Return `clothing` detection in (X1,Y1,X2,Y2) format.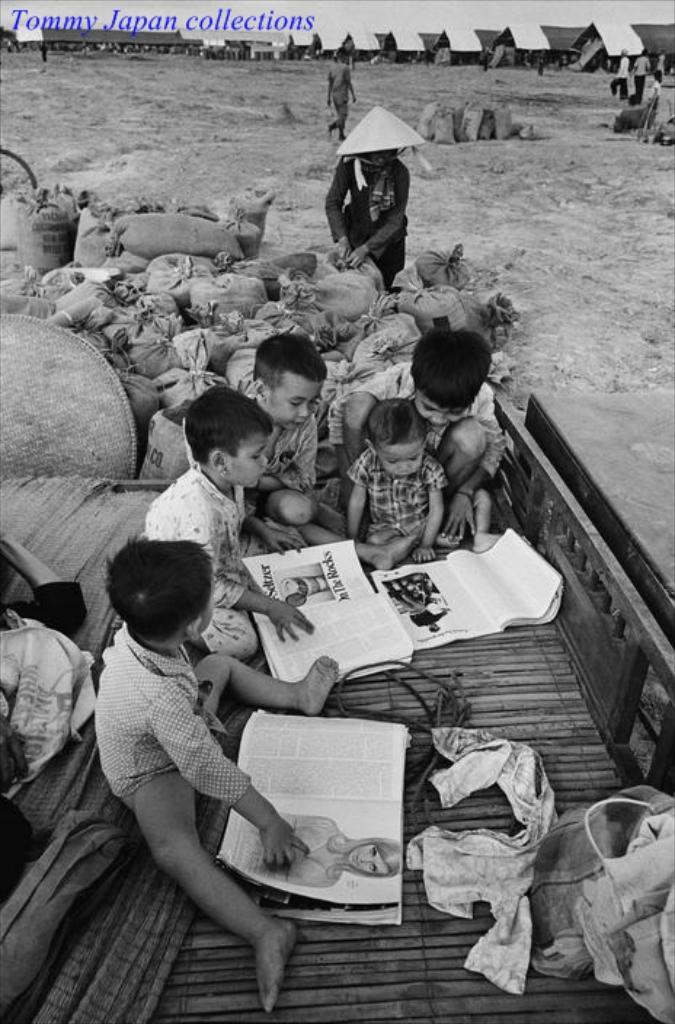
(628,57,653,99).
